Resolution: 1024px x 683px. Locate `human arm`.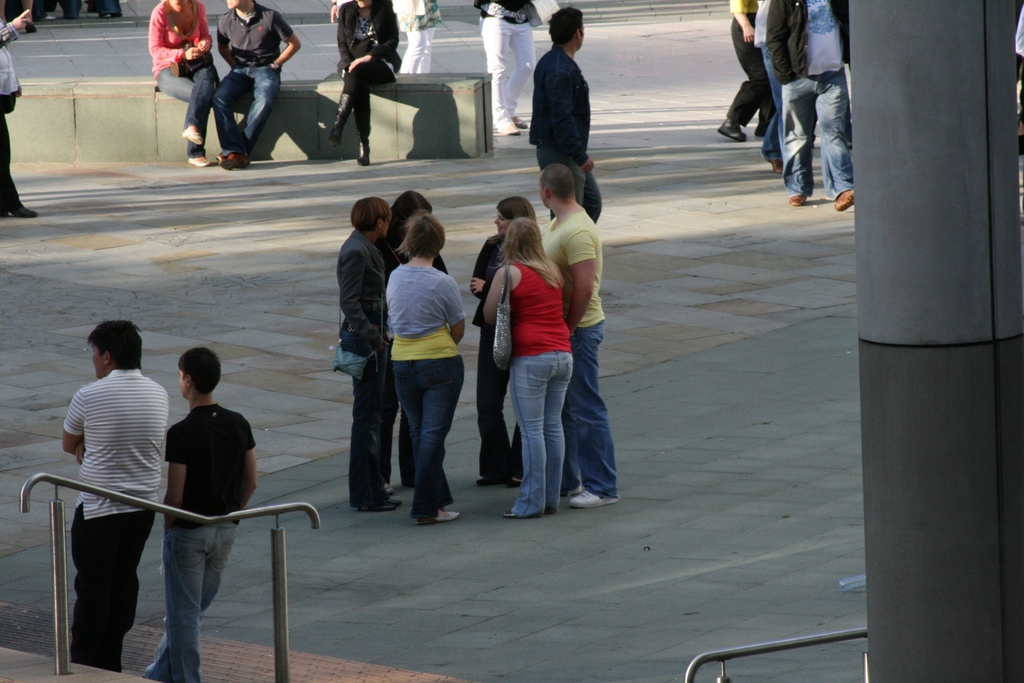
bbox(196, 19, 214, 56).
